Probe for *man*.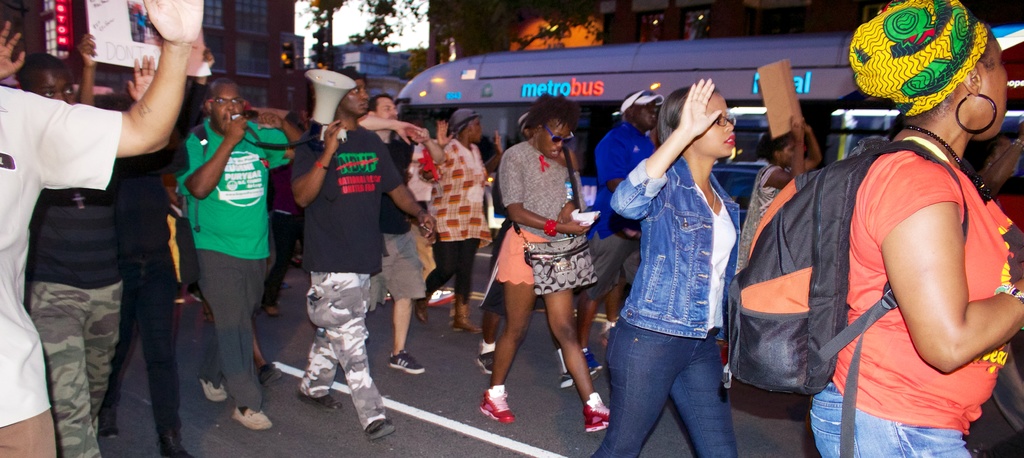
Probe result: region(355, 93, 427, 375).
